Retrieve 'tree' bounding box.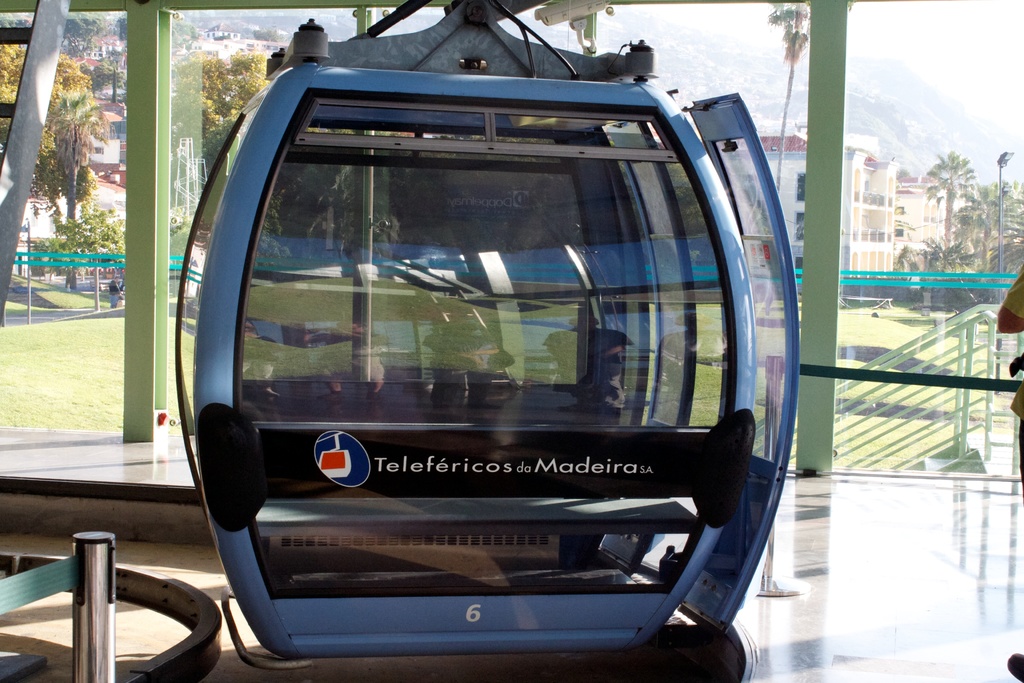
Bounding box: (766, 0, 808, 194).
